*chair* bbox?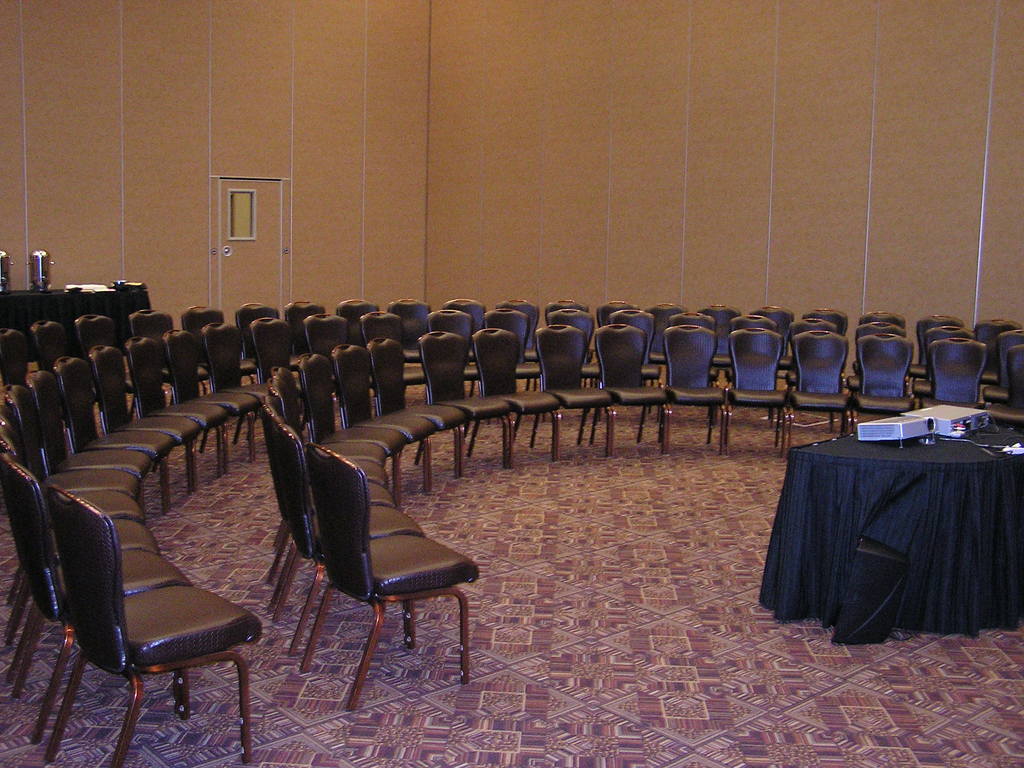
Rect(985, 324, 1023, 402)
